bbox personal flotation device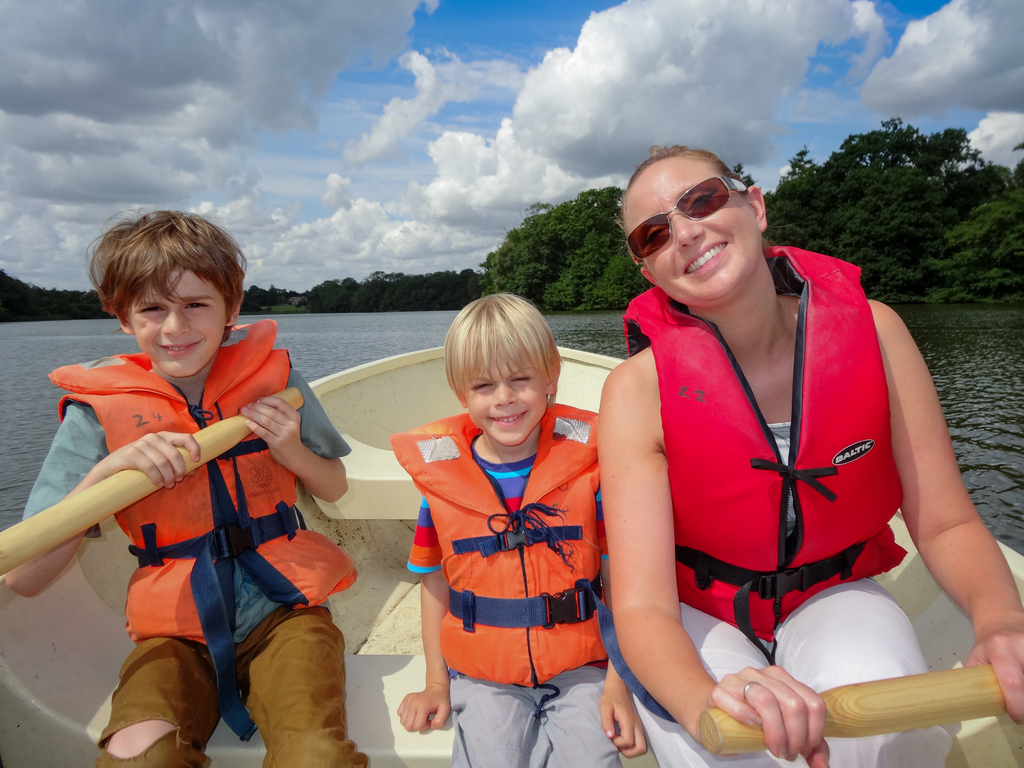
box=[614, 232, 902, 657]
